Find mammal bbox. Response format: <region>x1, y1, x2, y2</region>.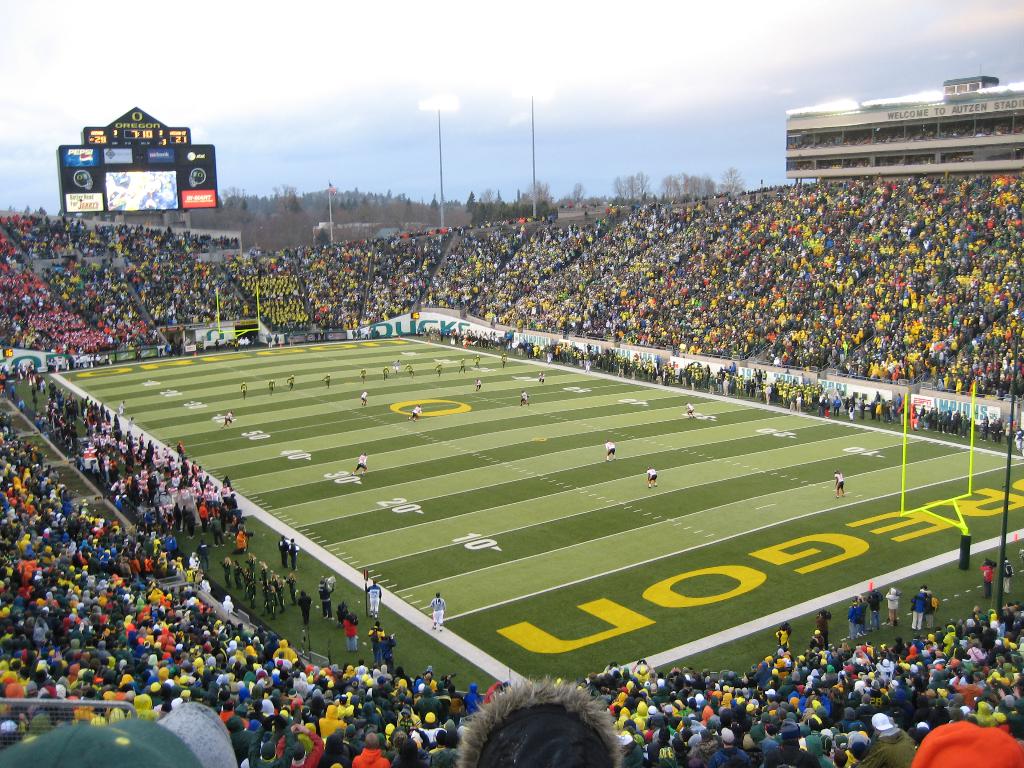
<region>605, 440, 615, 460</region>.
